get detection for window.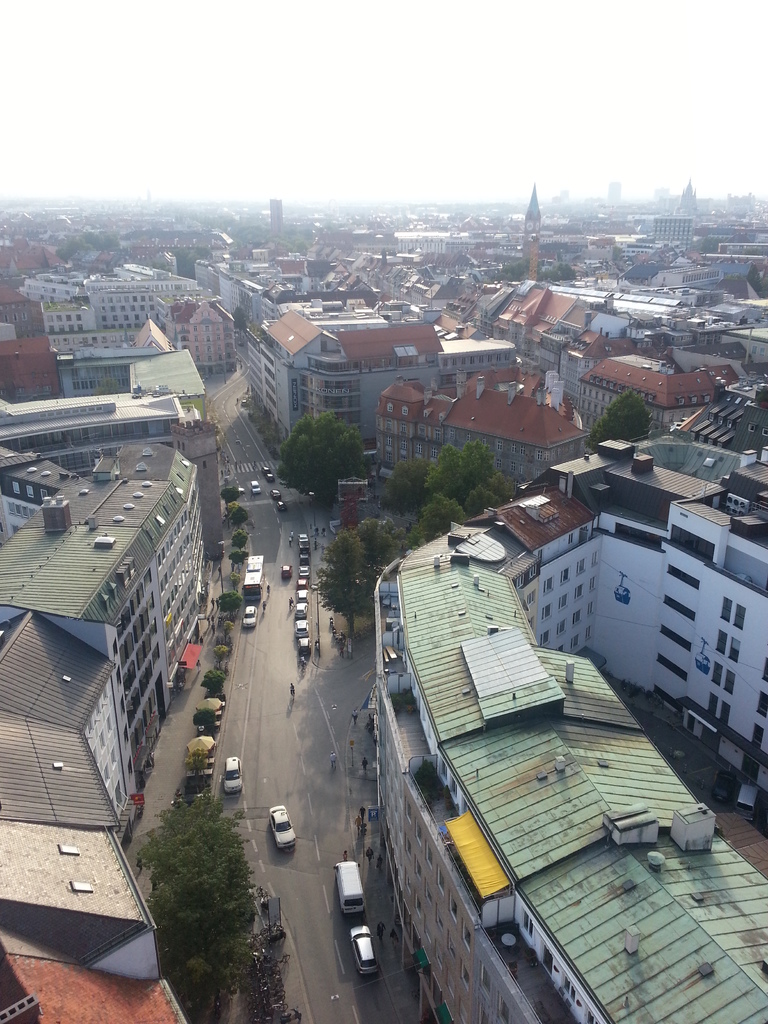
Detection: left=584, top=388, right=593, bottom=404.
